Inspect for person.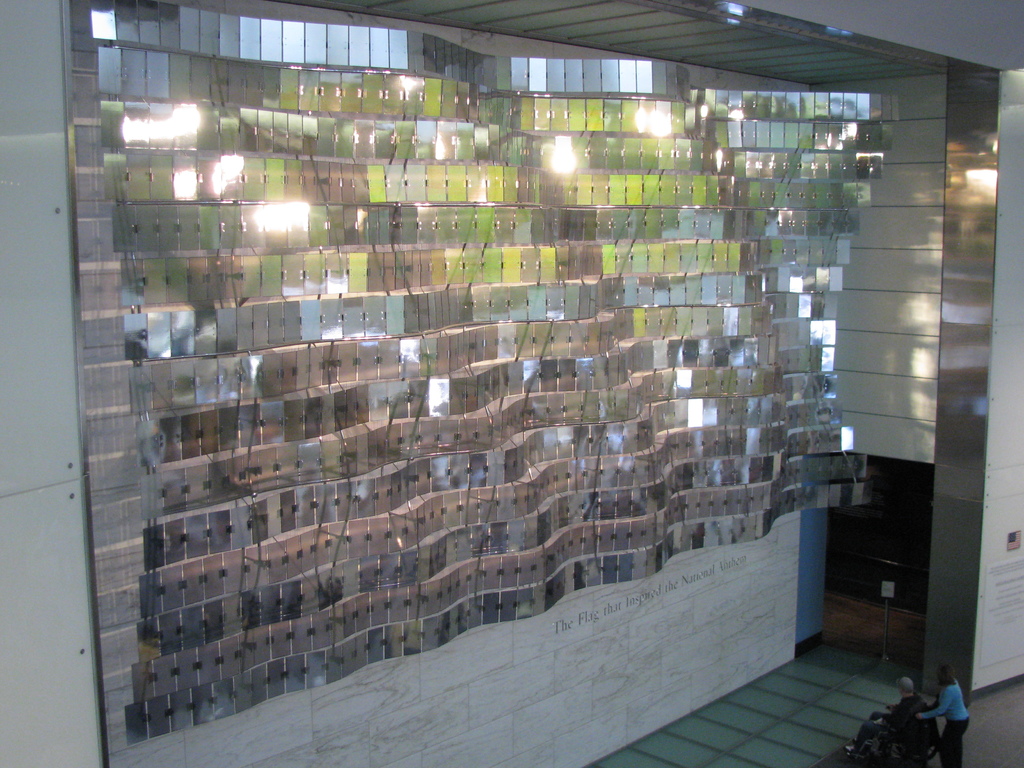
Inspection: (left=842, top=675, right=922, bottom=755).
